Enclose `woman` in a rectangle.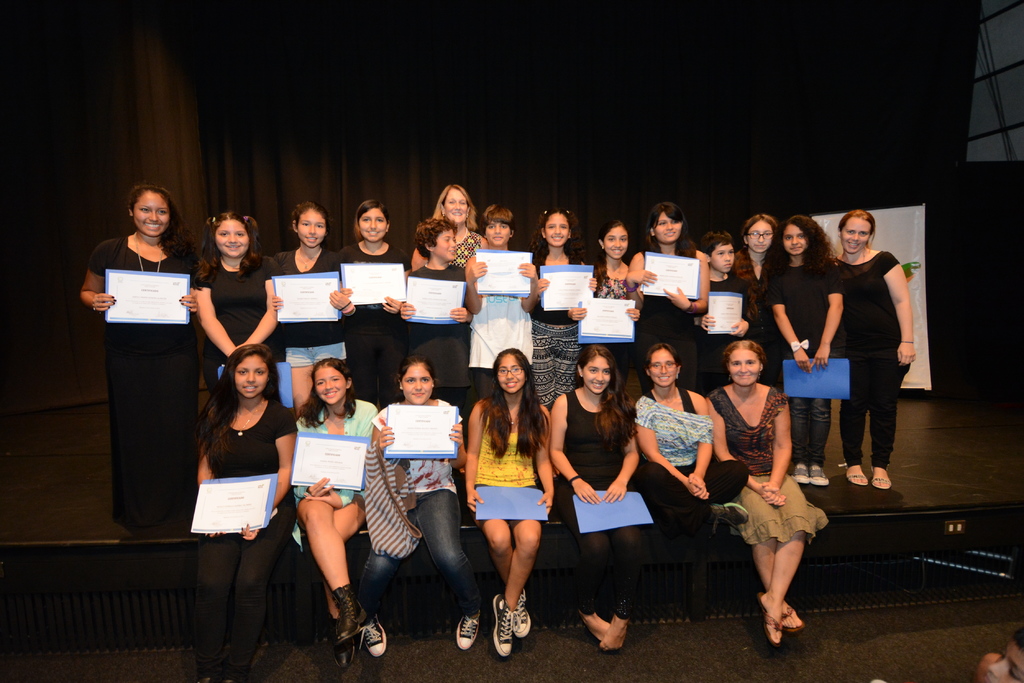
{"left": 349, "top": 360, "right": 485, "bottom": 654}.
